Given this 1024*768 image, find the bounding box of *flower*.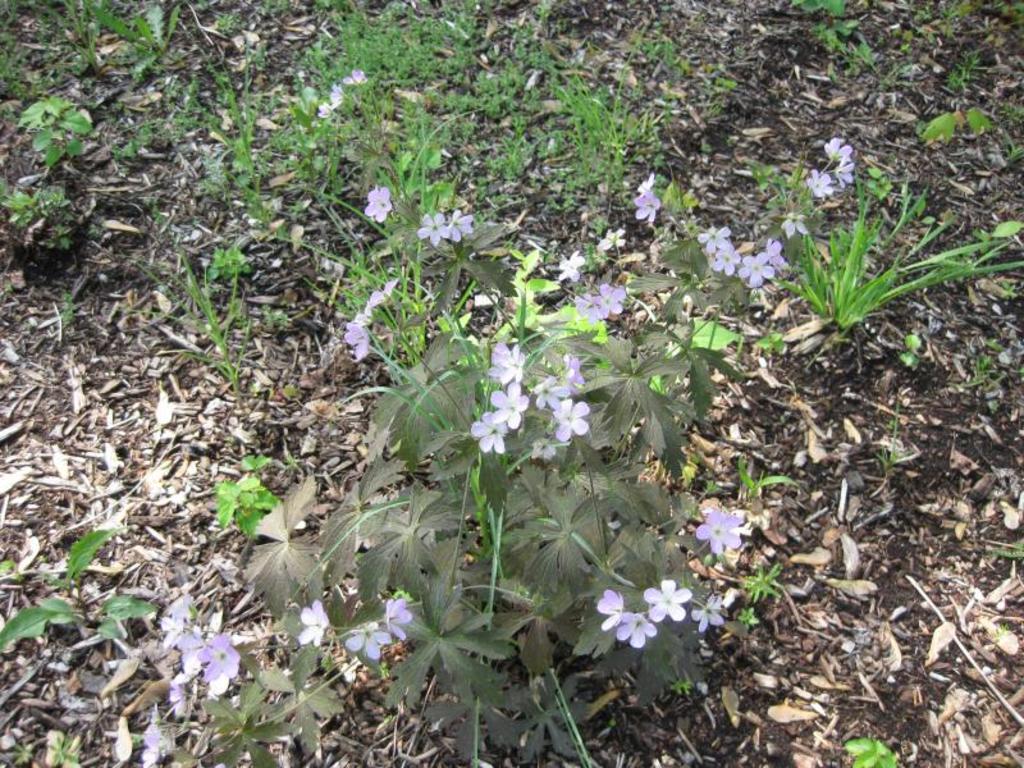
(left=301, top=595, right=329, bottom=643).
